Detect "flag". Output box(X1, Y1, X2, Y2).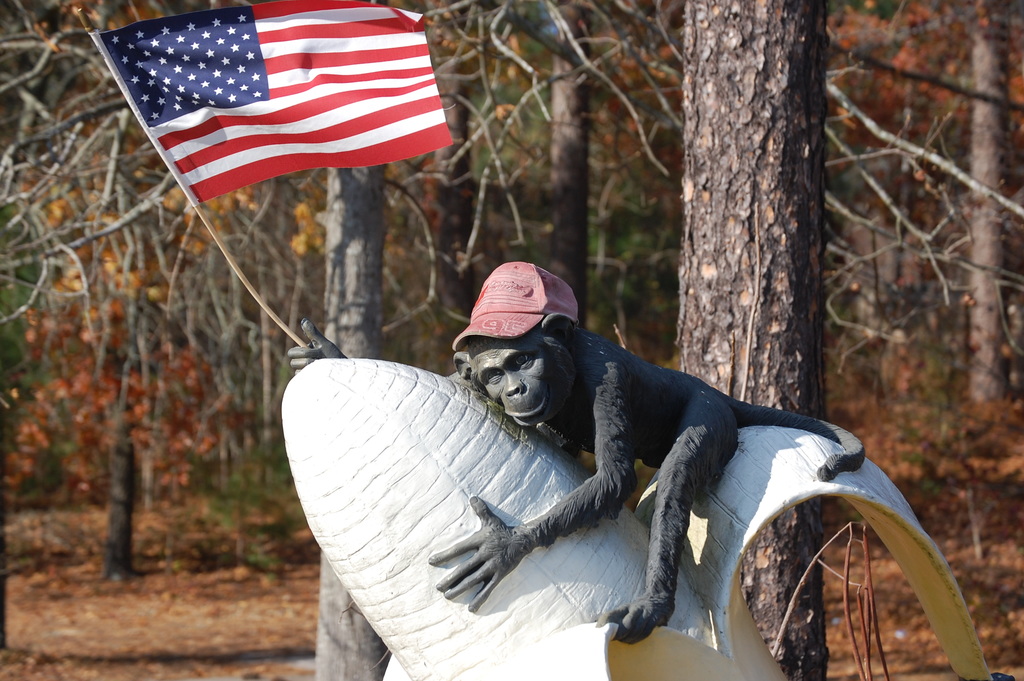
box(109, 4, 461, 209).
